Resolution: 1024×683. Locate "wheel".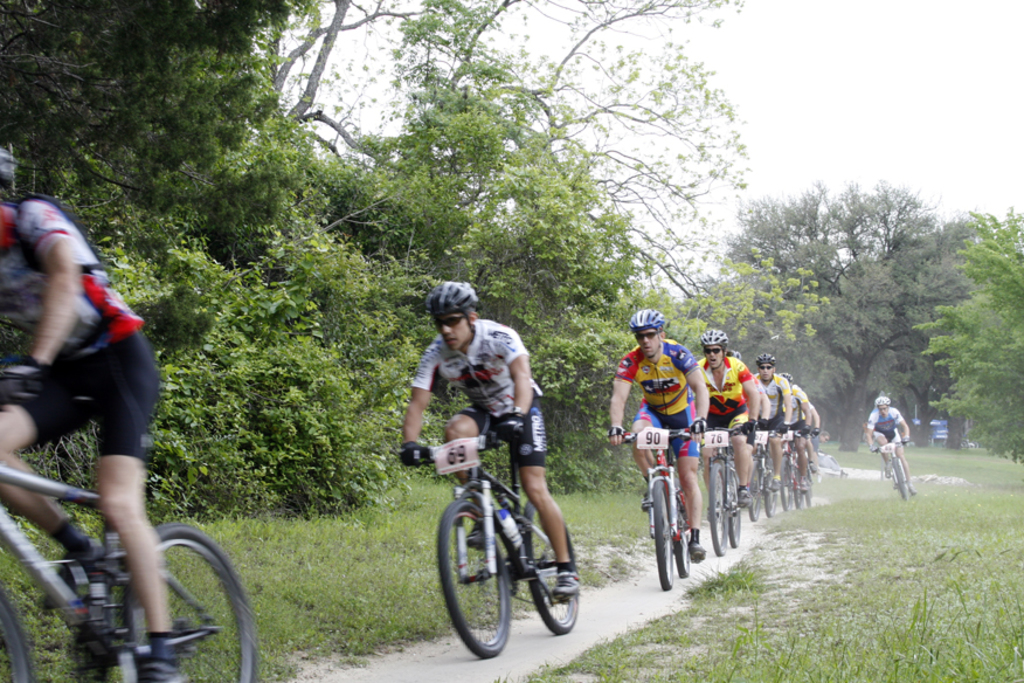
region(726, 464, 739, 547).
